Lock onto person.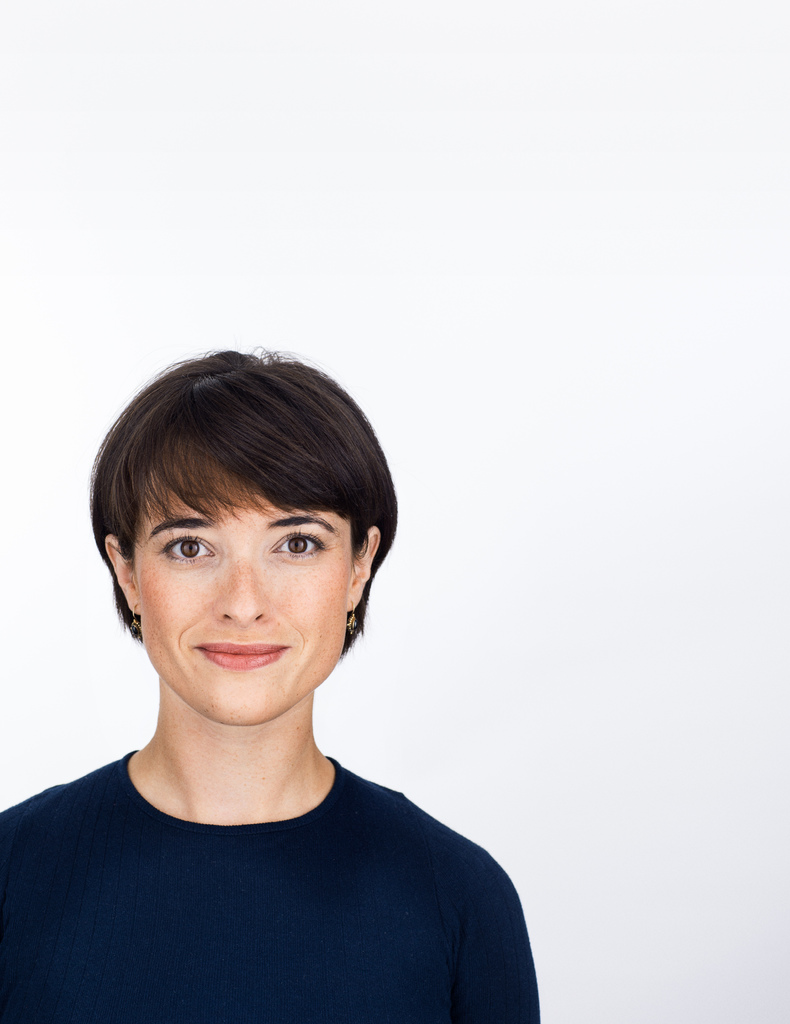
Locked: {"left": 0, "top": 353, "right": 536, "bottom": 1023}.
